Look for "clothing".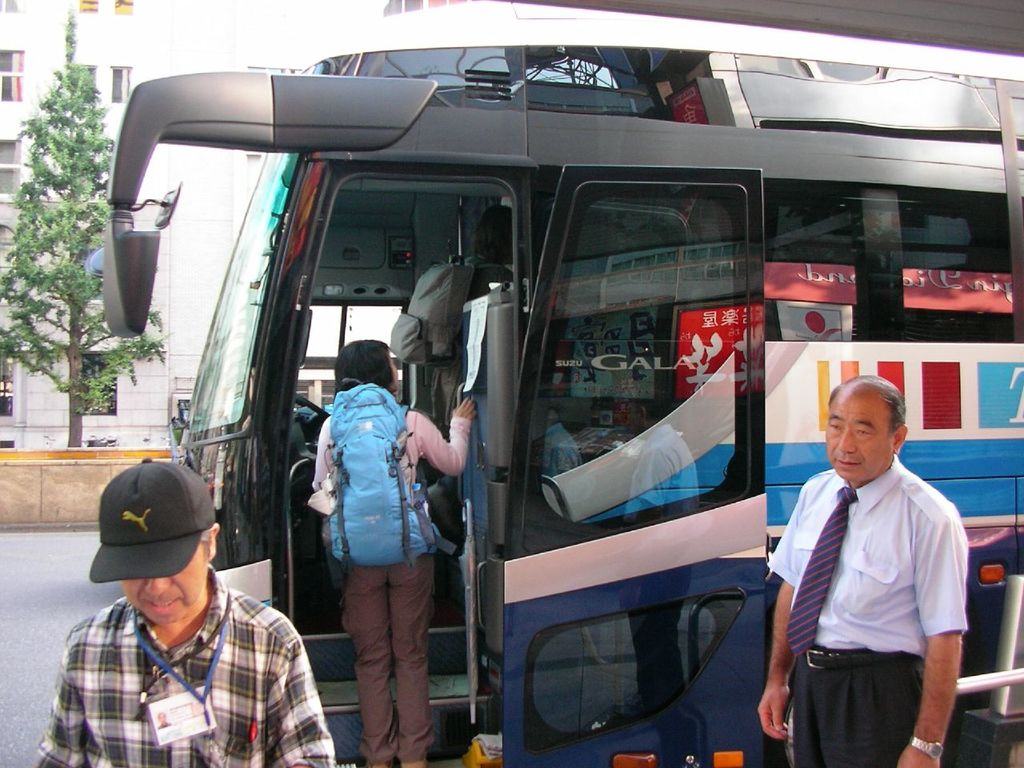
Found: Rect(316, 382, 468, 760).
